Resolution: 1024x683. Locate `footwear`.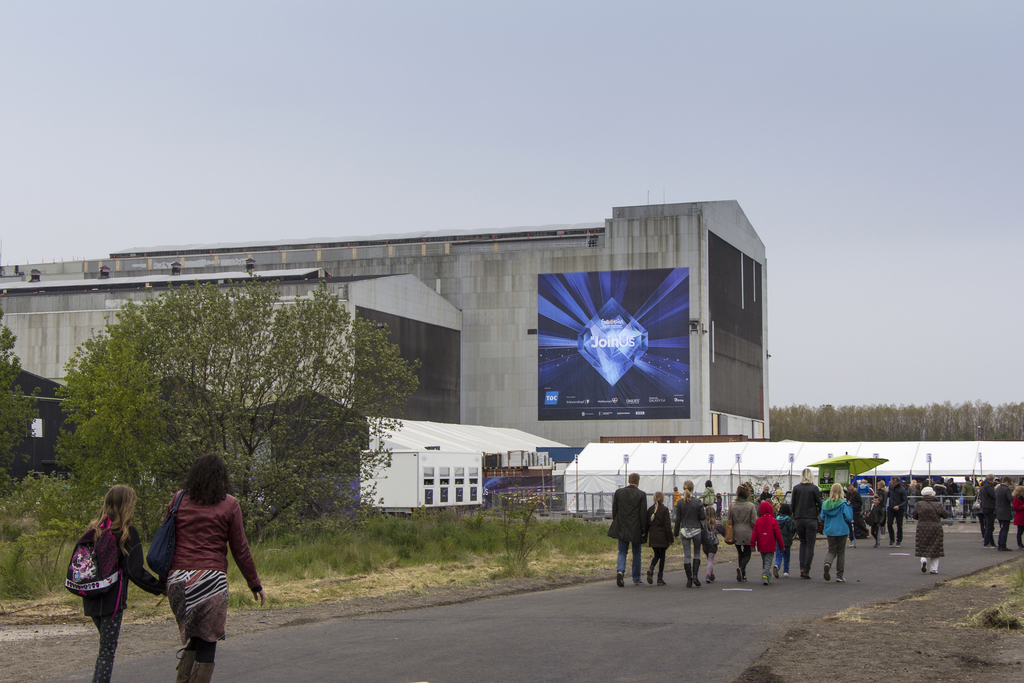
[782,570,790,578].
